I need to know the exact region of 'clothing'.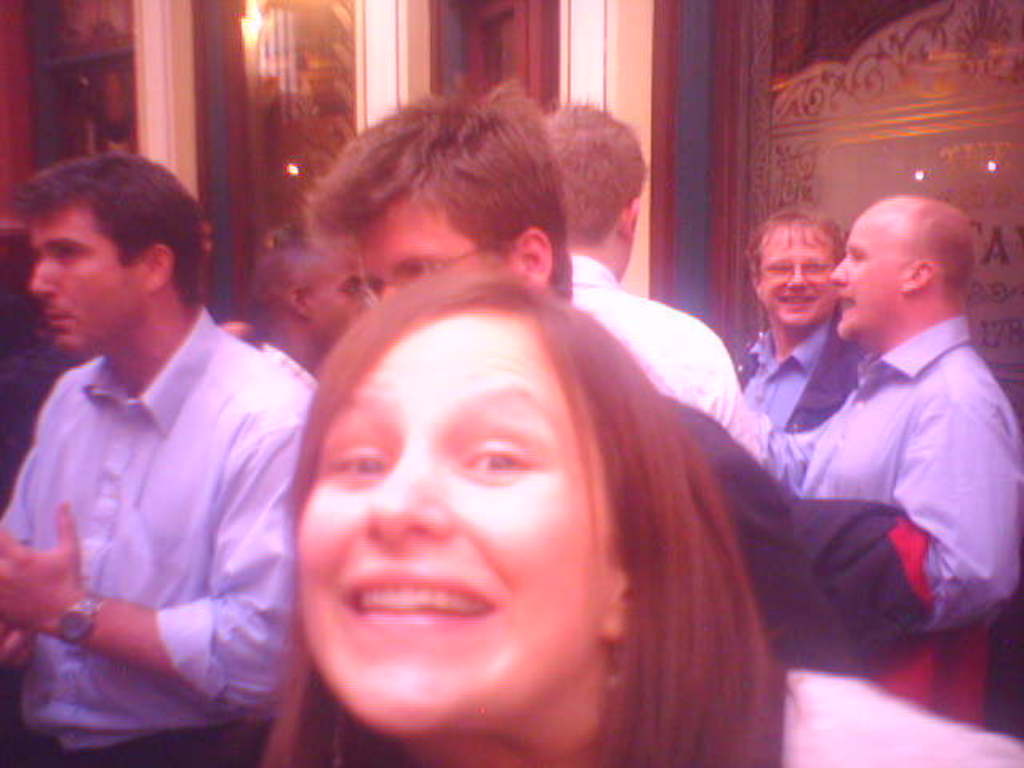
Region: rect(738, 339, 869, 443).
